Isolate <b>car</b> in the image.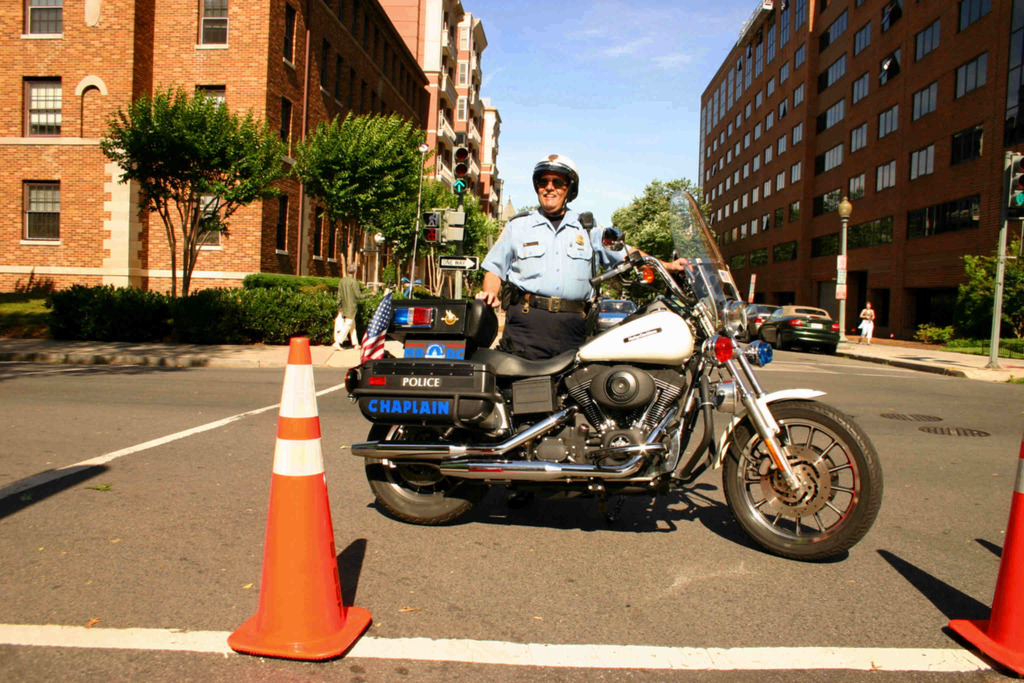
Isolated region: select_region(595, 299, 639, 336).
